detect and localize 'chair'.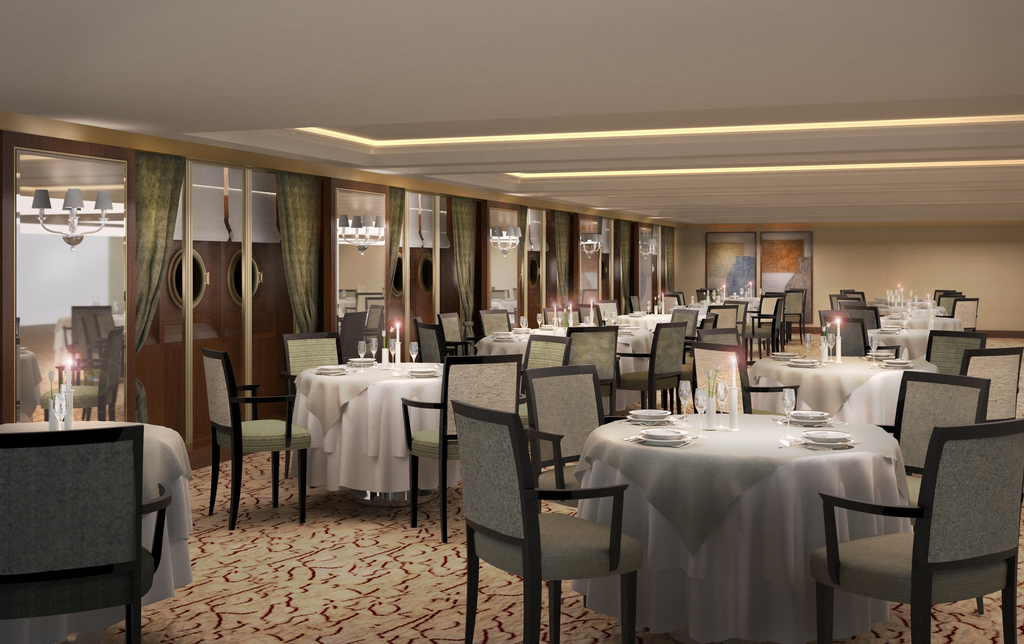
Localized at [left=689, top=337, right=799, bottom=415].
